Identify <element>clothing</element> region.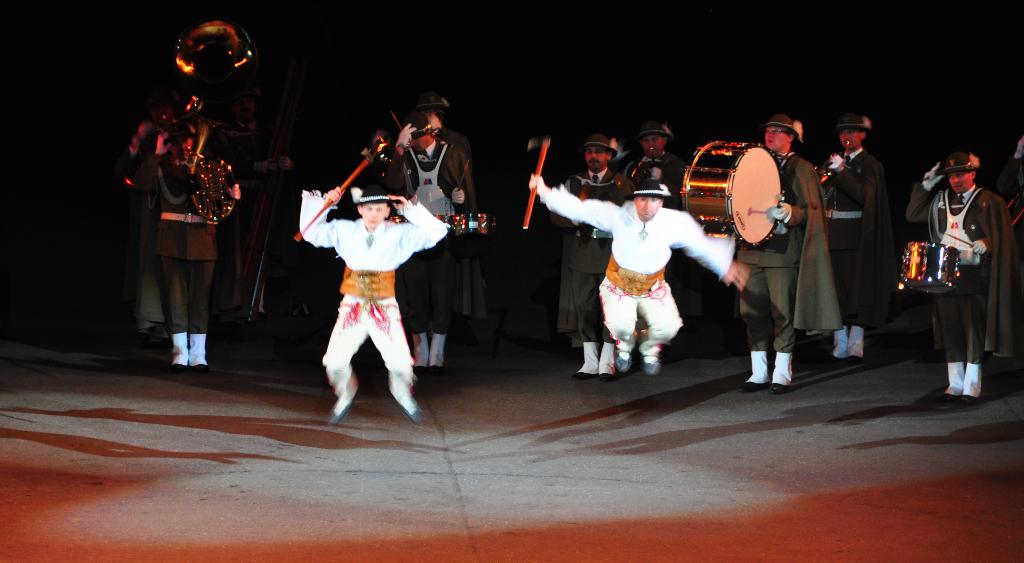
Region: x1=820 y1=150 x2=899 y2=331.
